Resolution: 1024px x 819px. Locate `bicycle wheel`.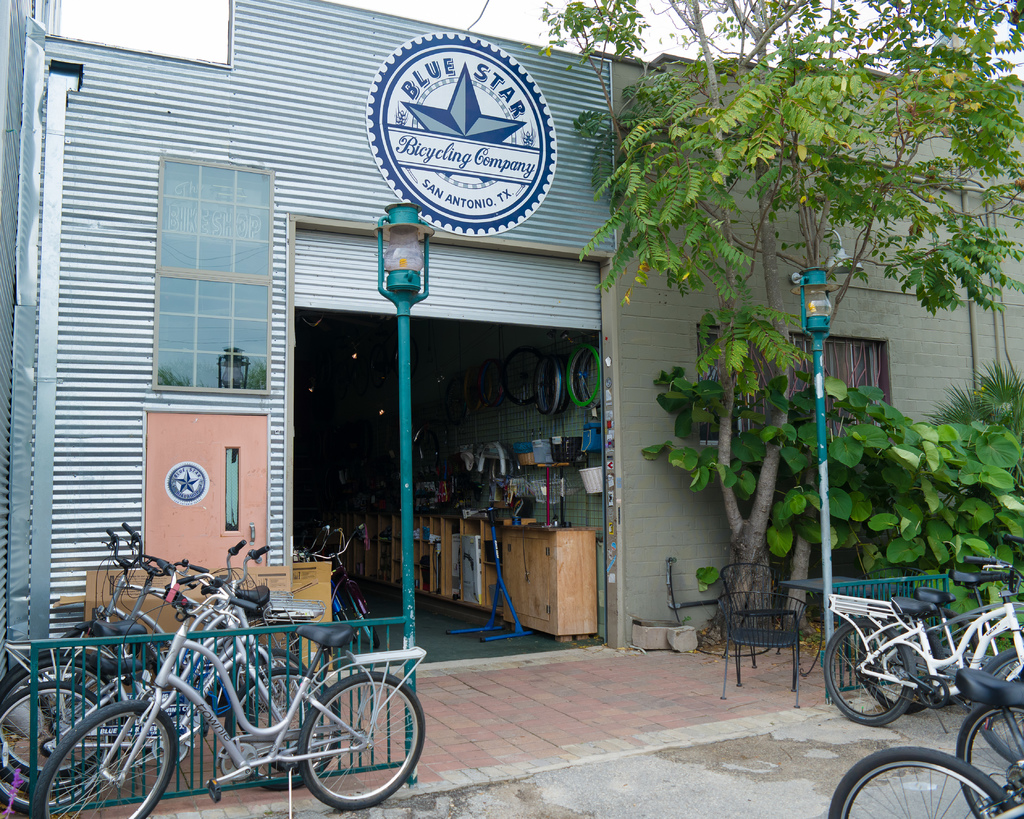
(left=343, top=576, right=383, bottom=643).
